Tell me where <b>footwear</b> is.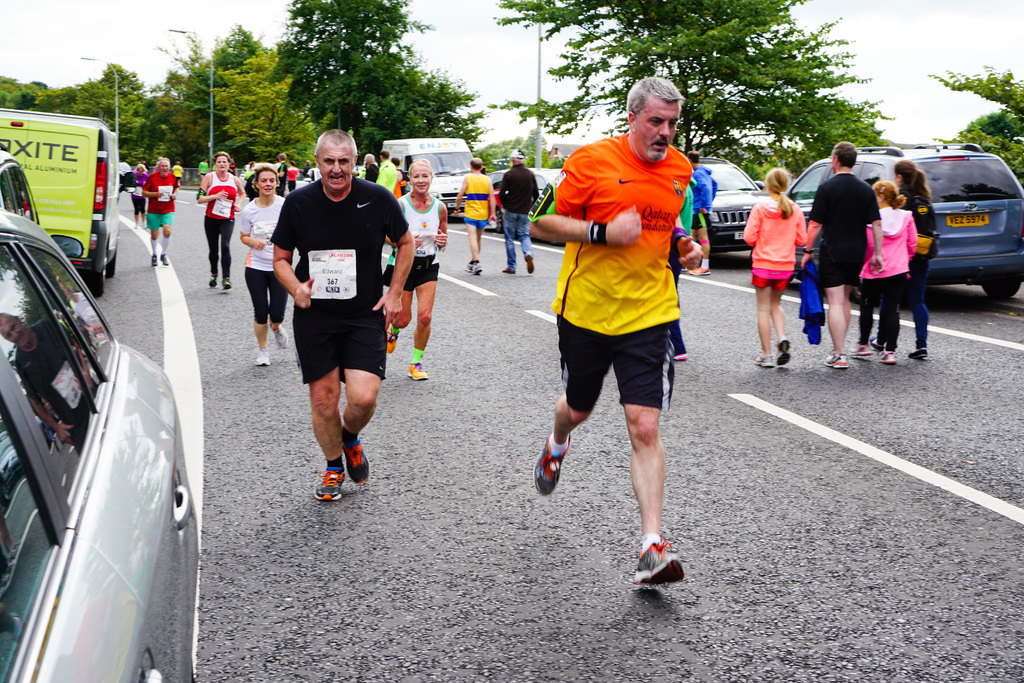
<b>footwear</b> is at locate(881, 350, 897, 370).
